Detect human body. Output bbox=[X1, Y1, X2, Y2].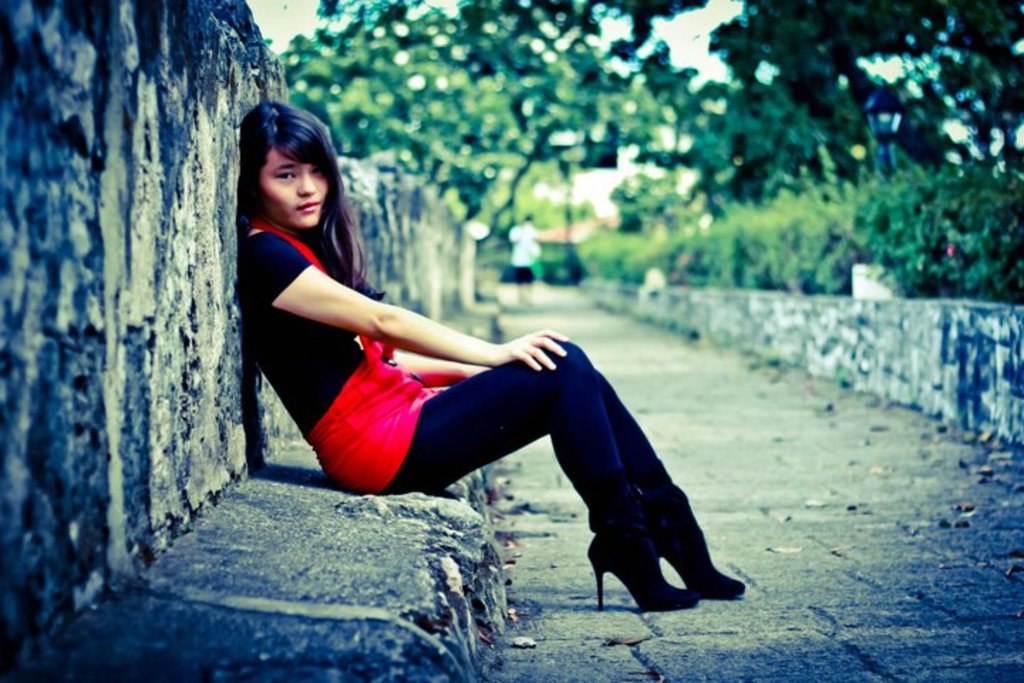
bbox=[228, 172, 667, 554].
